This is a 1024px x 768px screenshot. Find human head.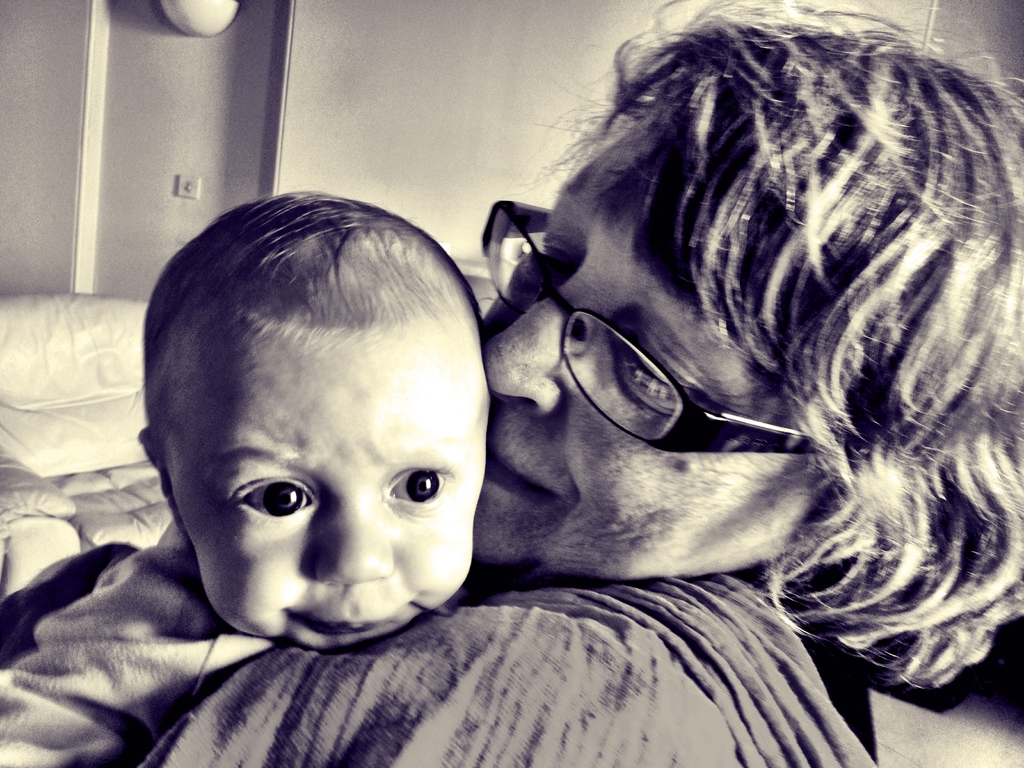
Bounding box: (x1=132, y1=178, x2=484, y2=667).
